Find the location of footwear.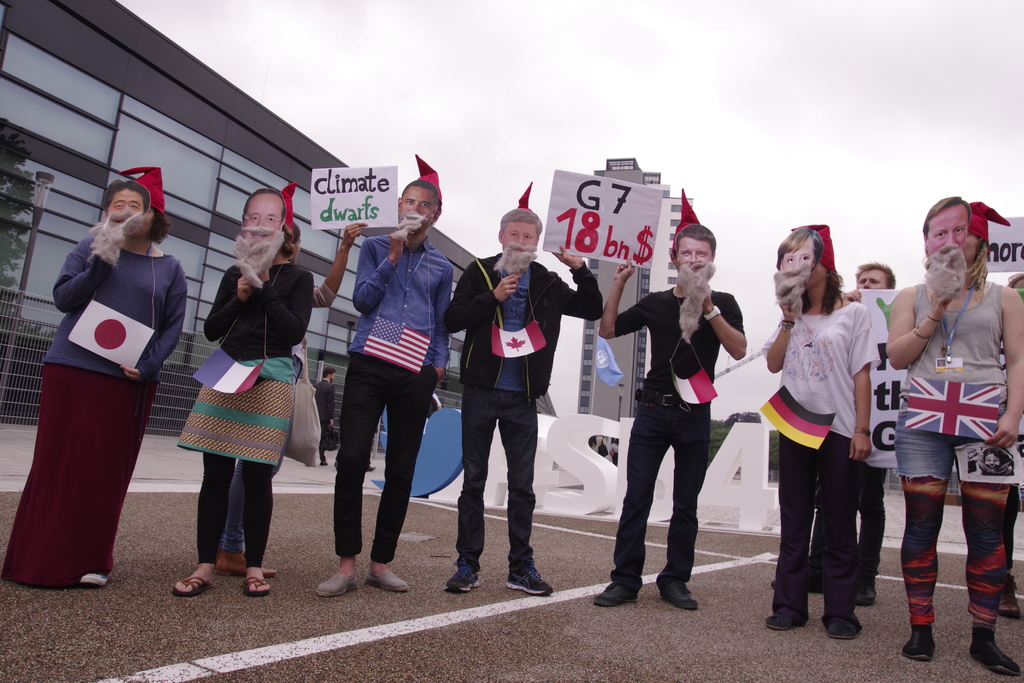
Location: (left=79, top=571, right=106, bottom=588).
